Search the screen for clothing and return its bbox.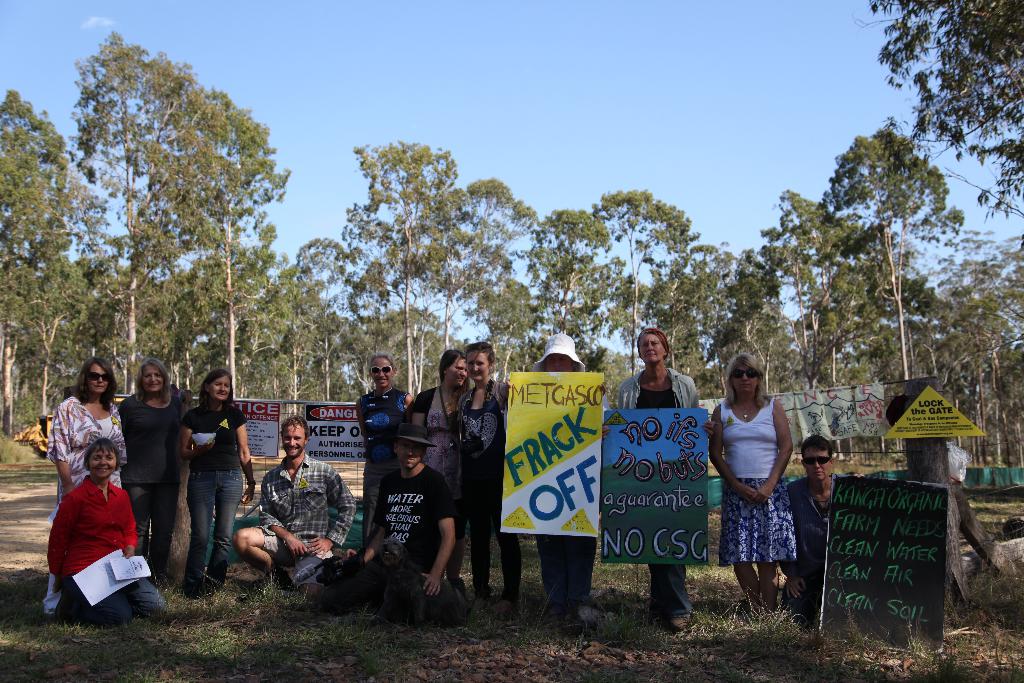
Found: {"x1": 616, "y1": 362, "x2": 698, "y2": 620}.
